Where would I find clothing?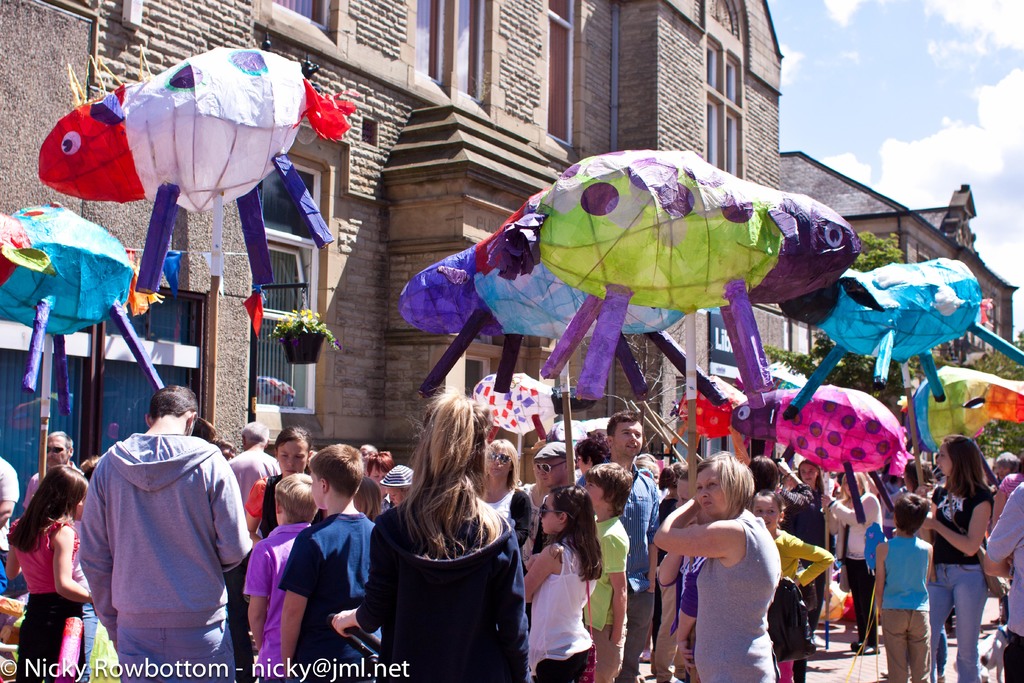
At 878:528:933:682.
